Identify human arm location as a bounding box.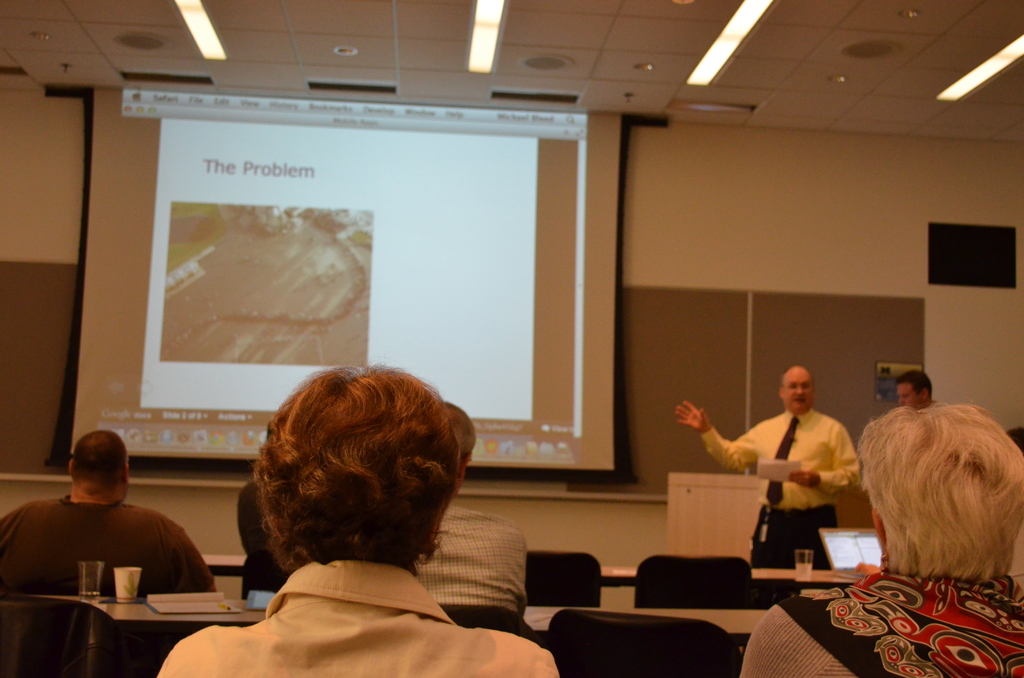
l=152, t=526, r=204, b=590.
